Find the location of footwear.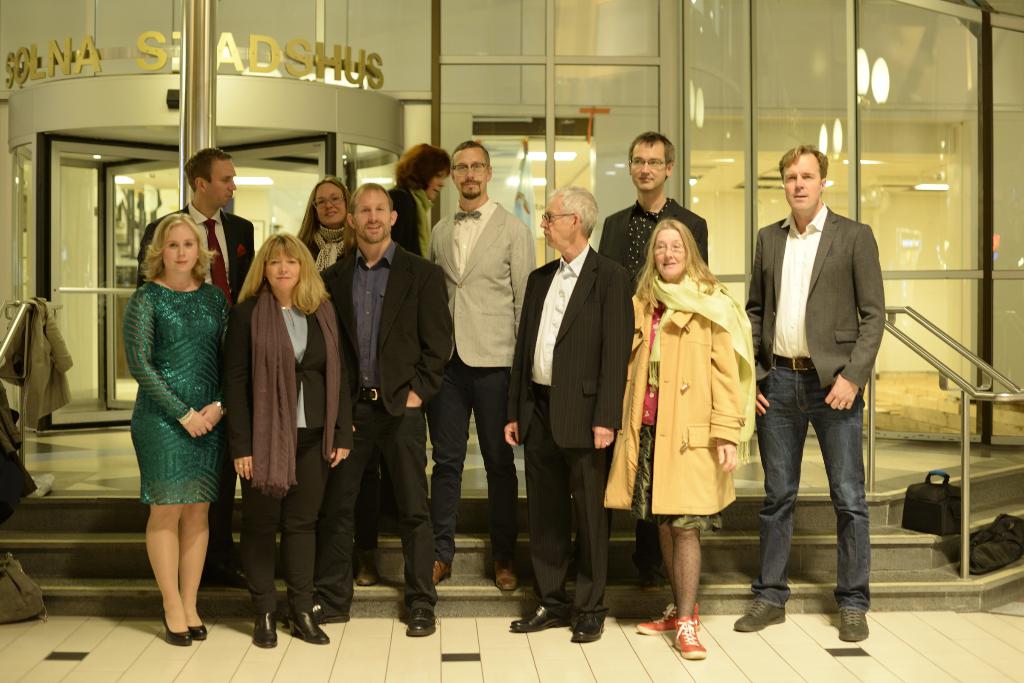
Location: [252,615,280,646].
